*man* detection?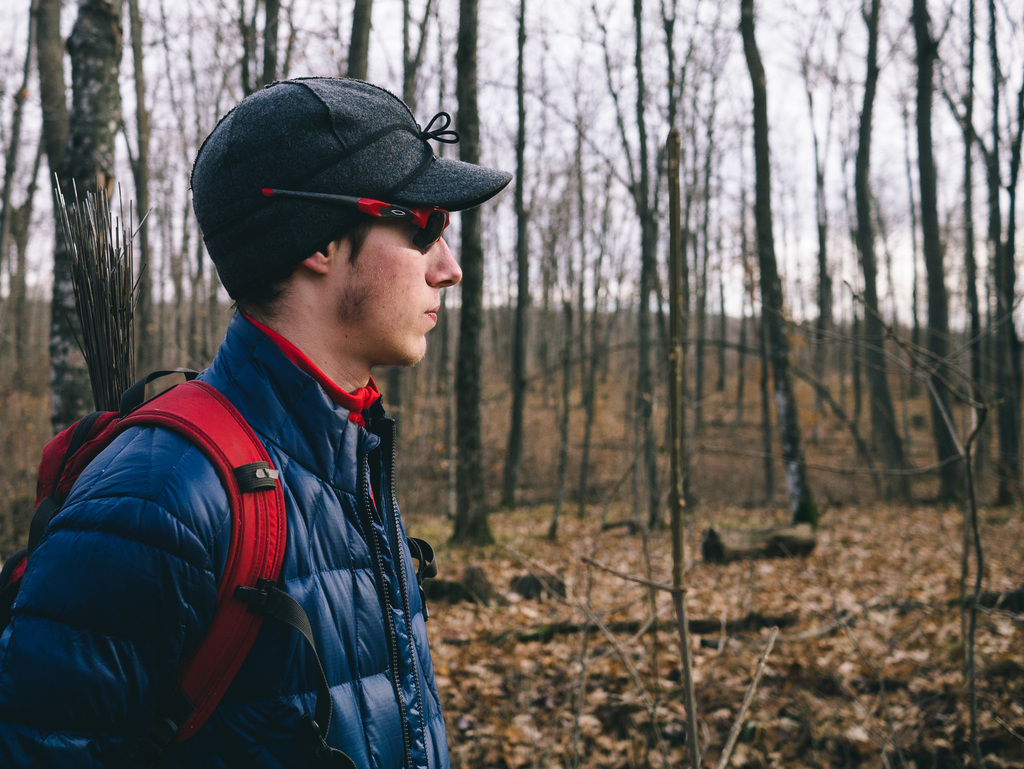
left=35, top=69, right=483, bottom=768
